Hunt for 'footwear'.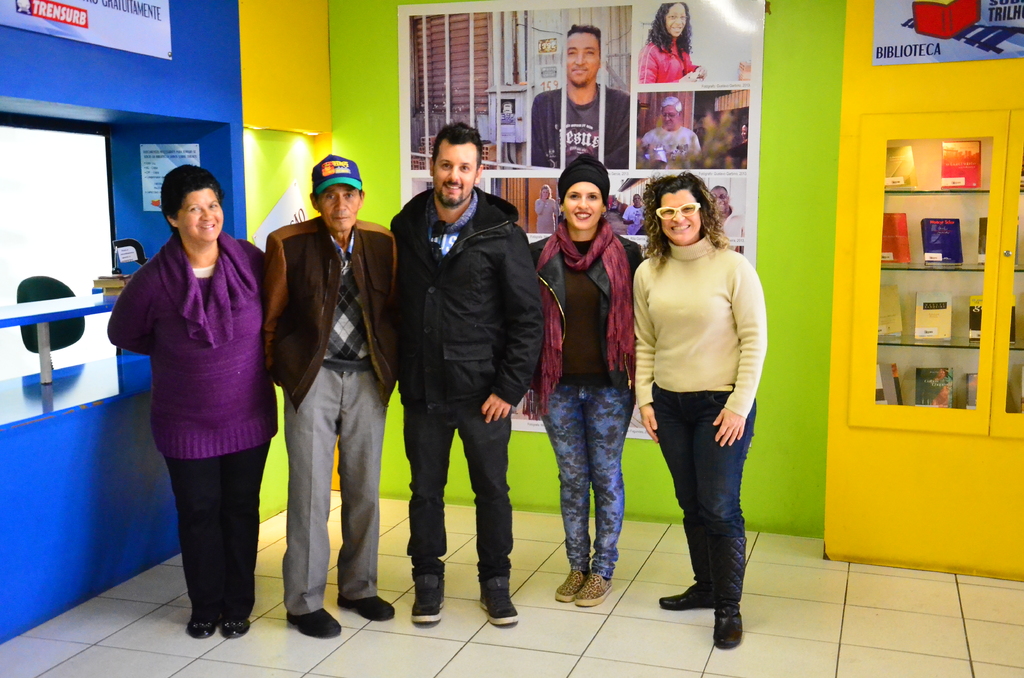
Hunted down at bbox(186, 617, 220, 639).
